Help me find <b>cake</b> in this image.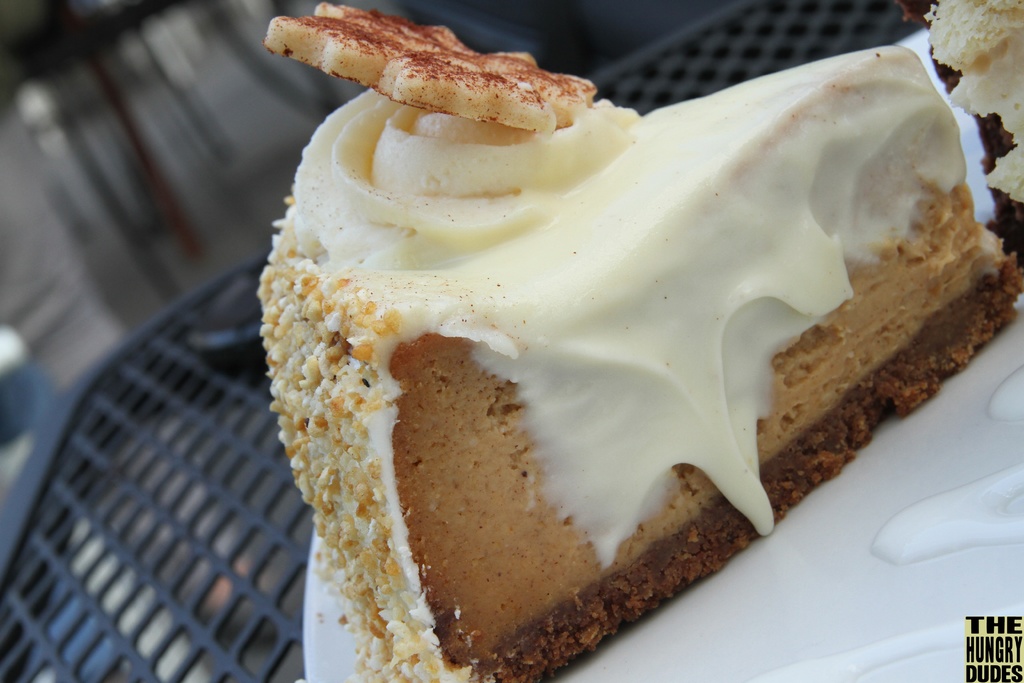
Found it: l=924, t=0, r=1023, b=248.
